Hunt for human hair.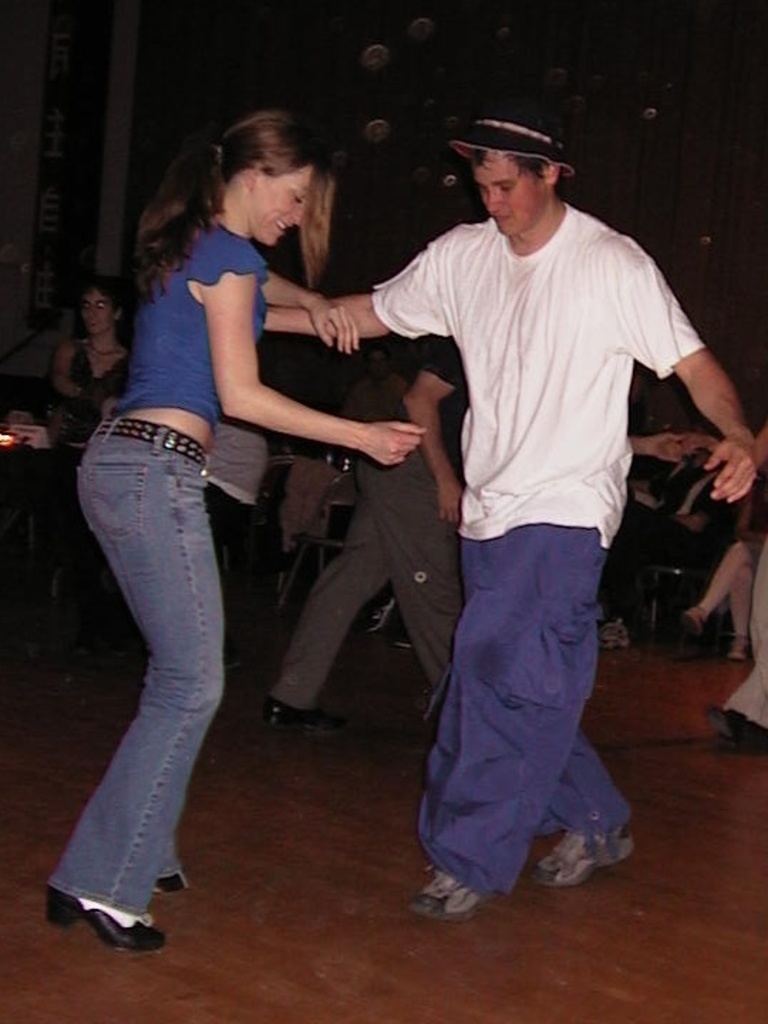
Hunted down at (77,277,117,303).
